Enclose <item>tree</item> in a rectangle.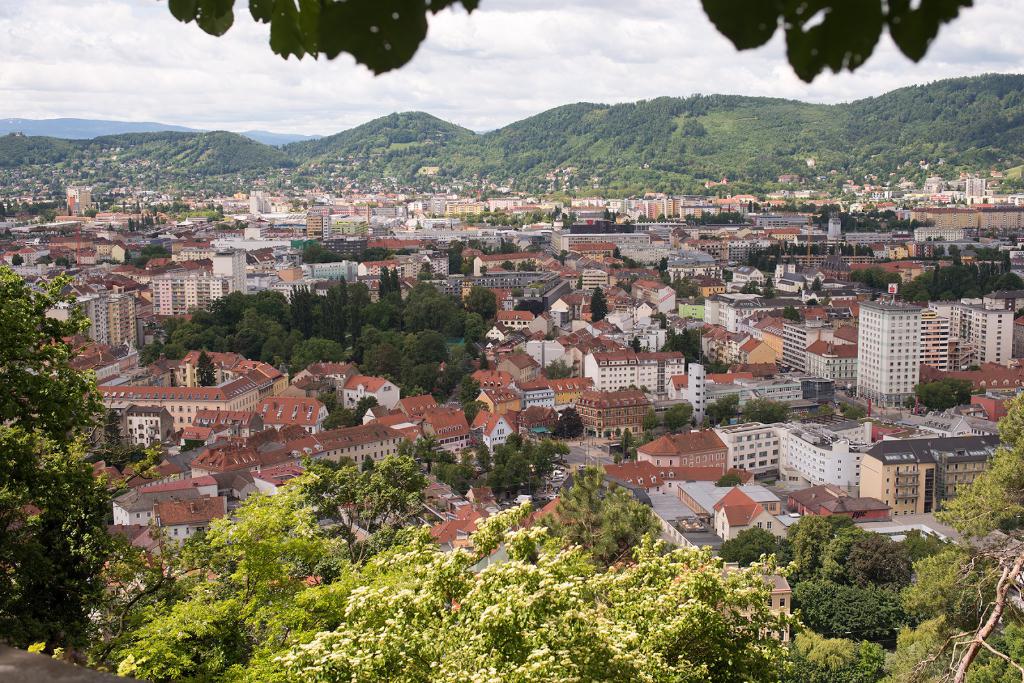
x1=908 y1=373 x2=988 y2=408.
